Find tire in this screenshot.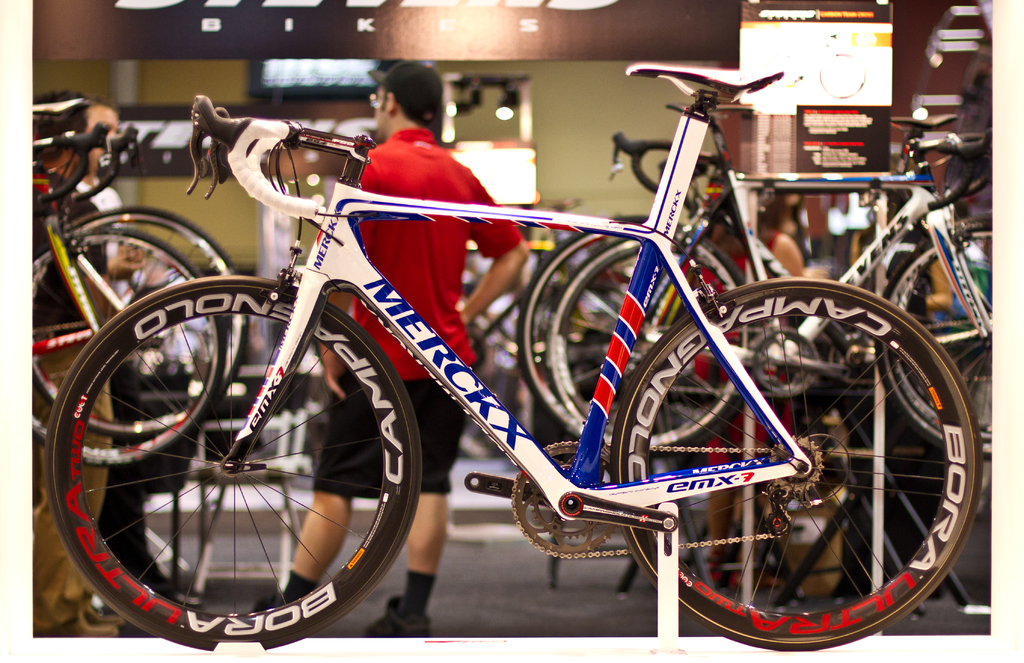
The bounding box for tire is bbox=(611, 276, 982, 650).
